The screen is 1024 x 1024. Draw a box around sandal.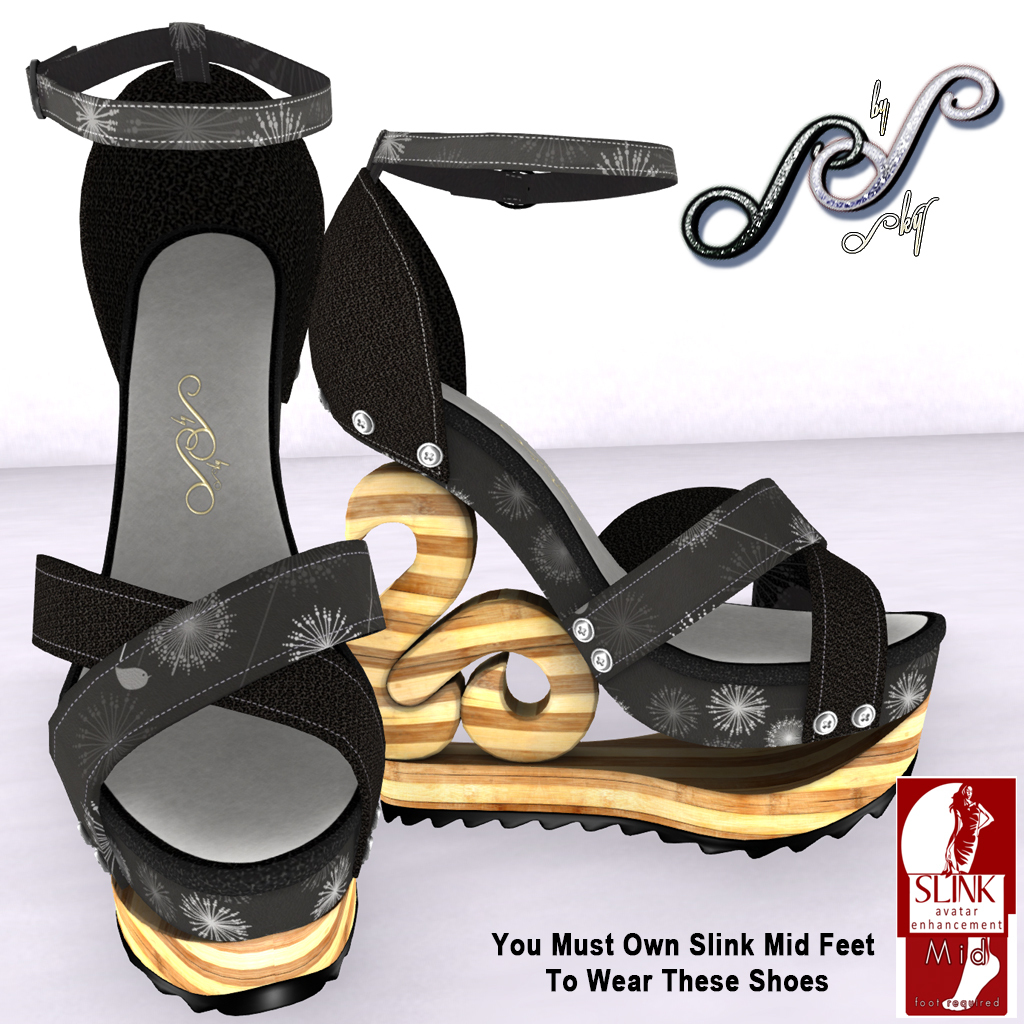
bbox=(23, 19, 392, 1017).
